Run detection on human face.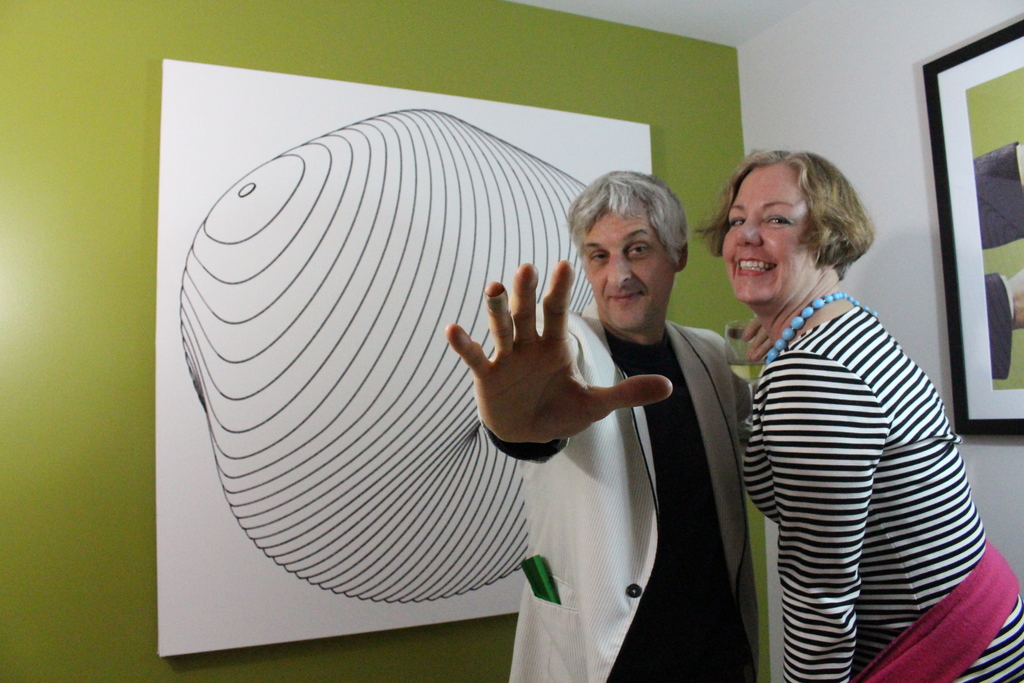
Result: box=[721, 161, 810, 304].
